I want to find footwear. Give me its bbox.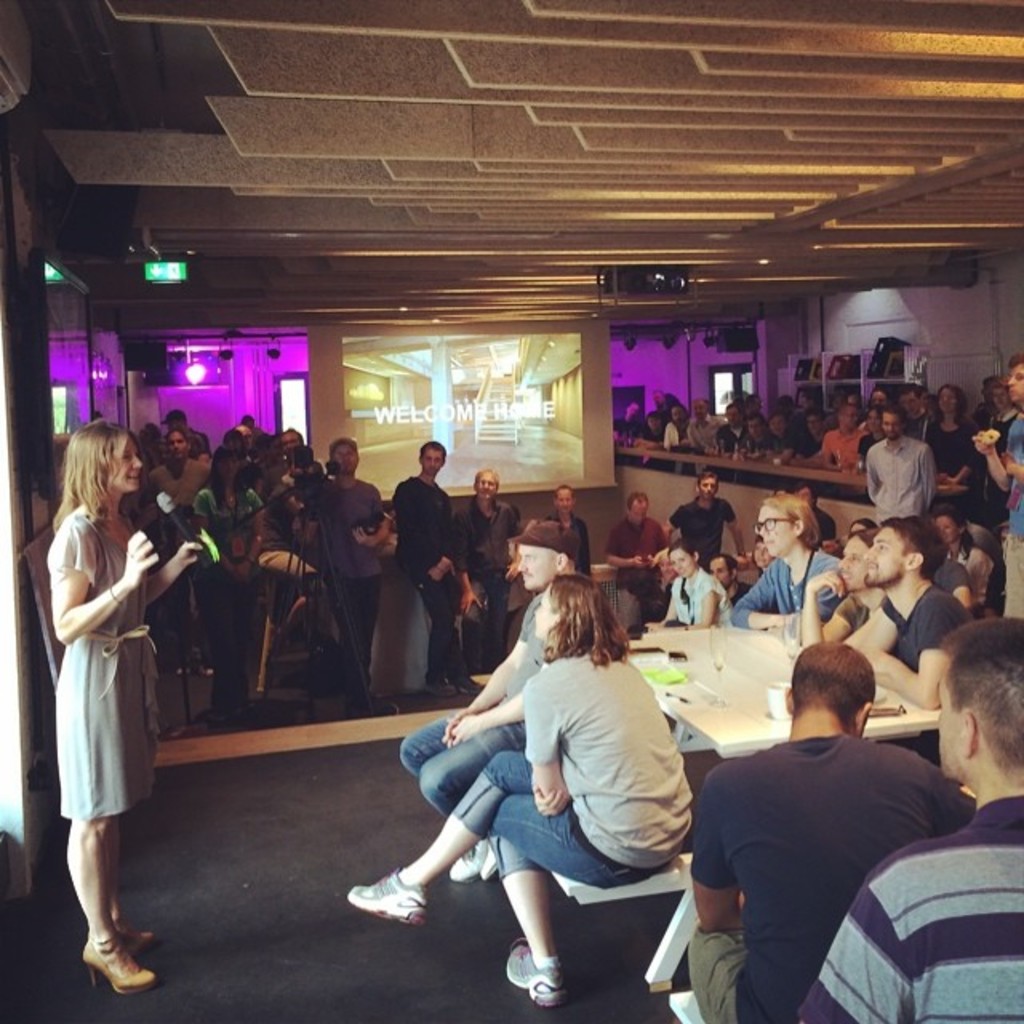
x1=51 y1=886 x2=144 y2=1003.
